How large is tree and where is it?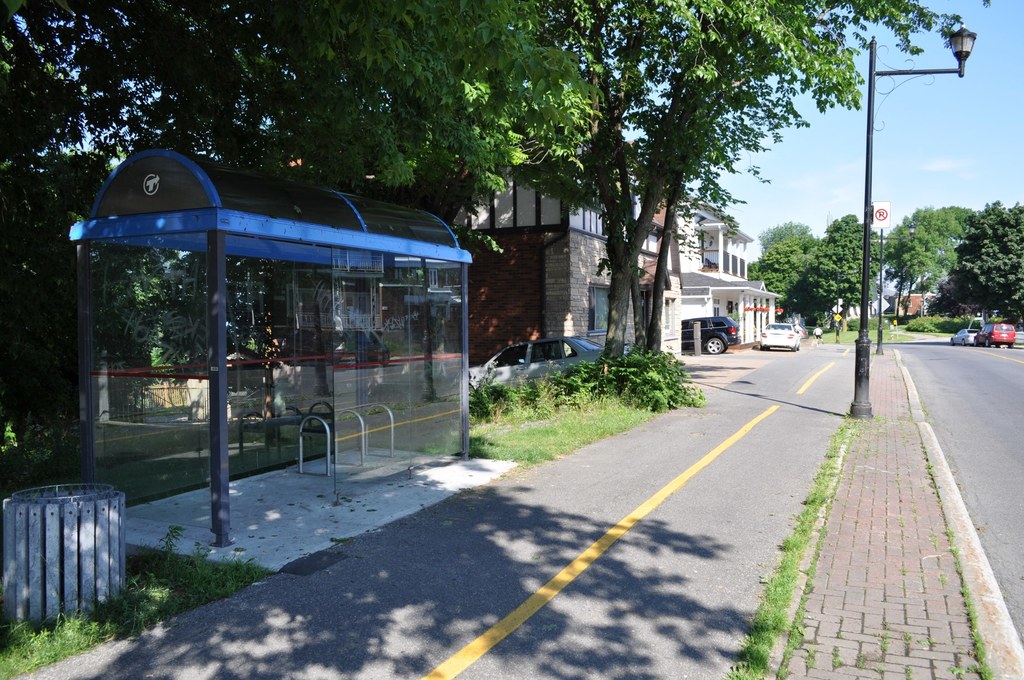
Bounding box: [872,199,1023,337].
